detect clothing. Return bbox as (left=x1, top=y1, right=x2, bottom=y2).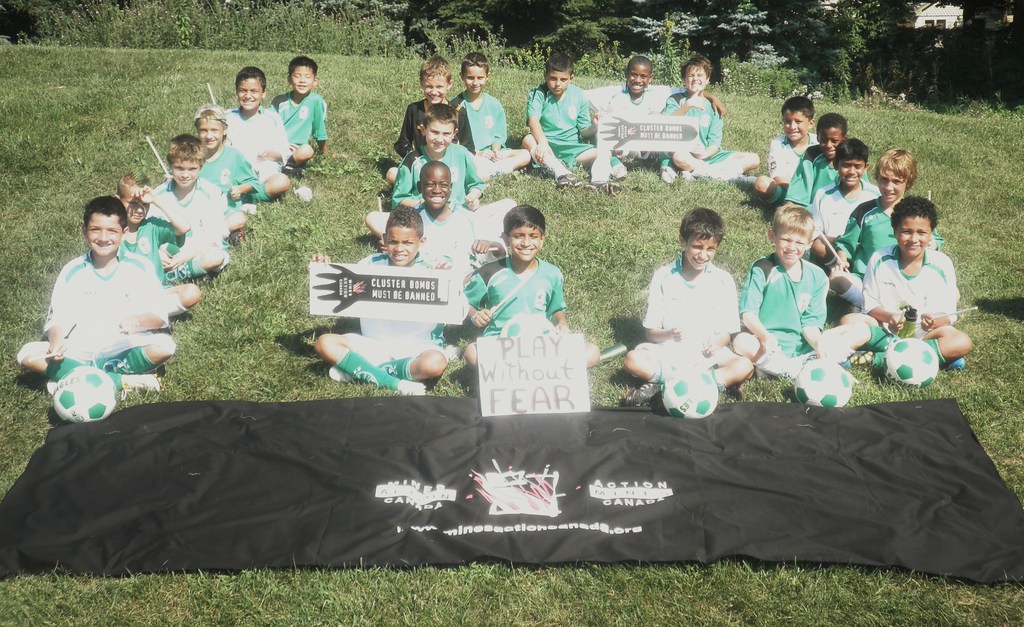
(left=38, top=225, right=176, bottom=398).
